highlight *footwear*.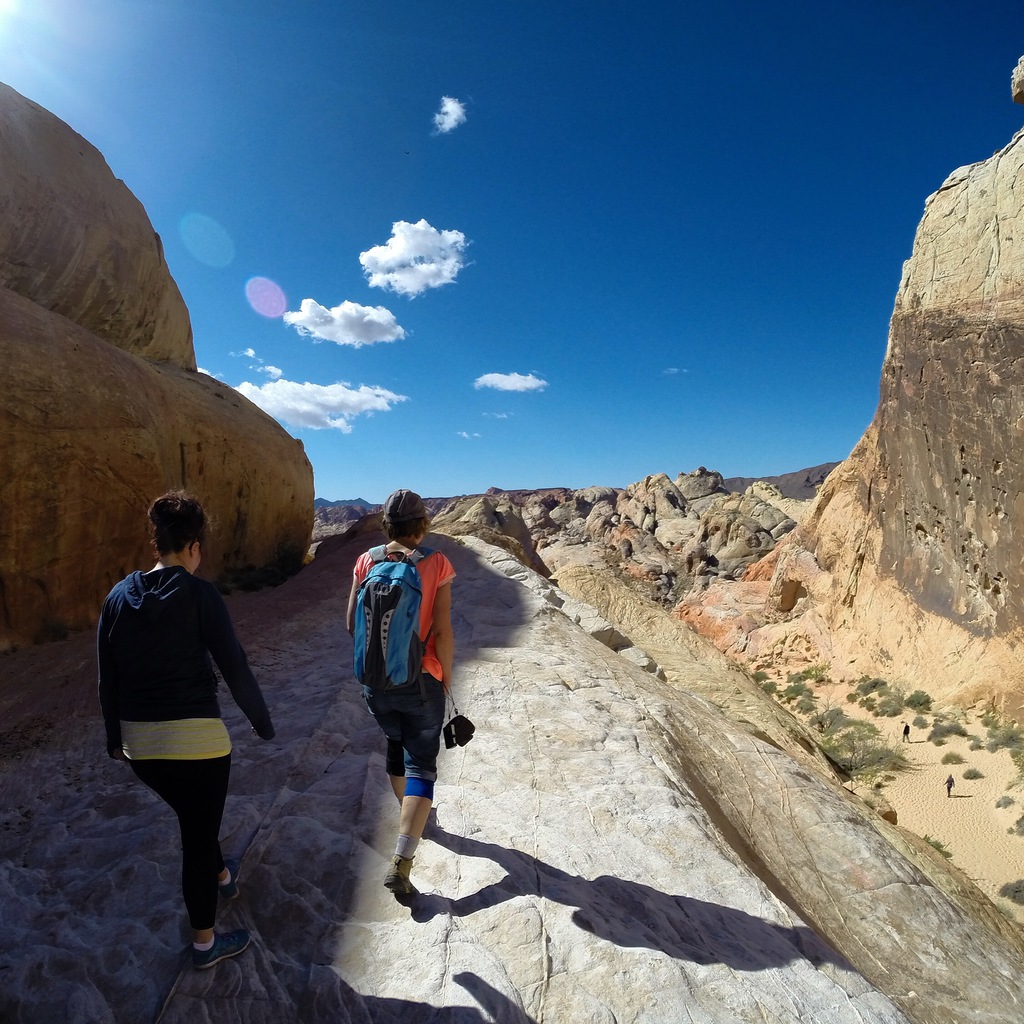
Highlighted region: {"left": 381, "top": 865, "right": 415, "bottom": 895}.
